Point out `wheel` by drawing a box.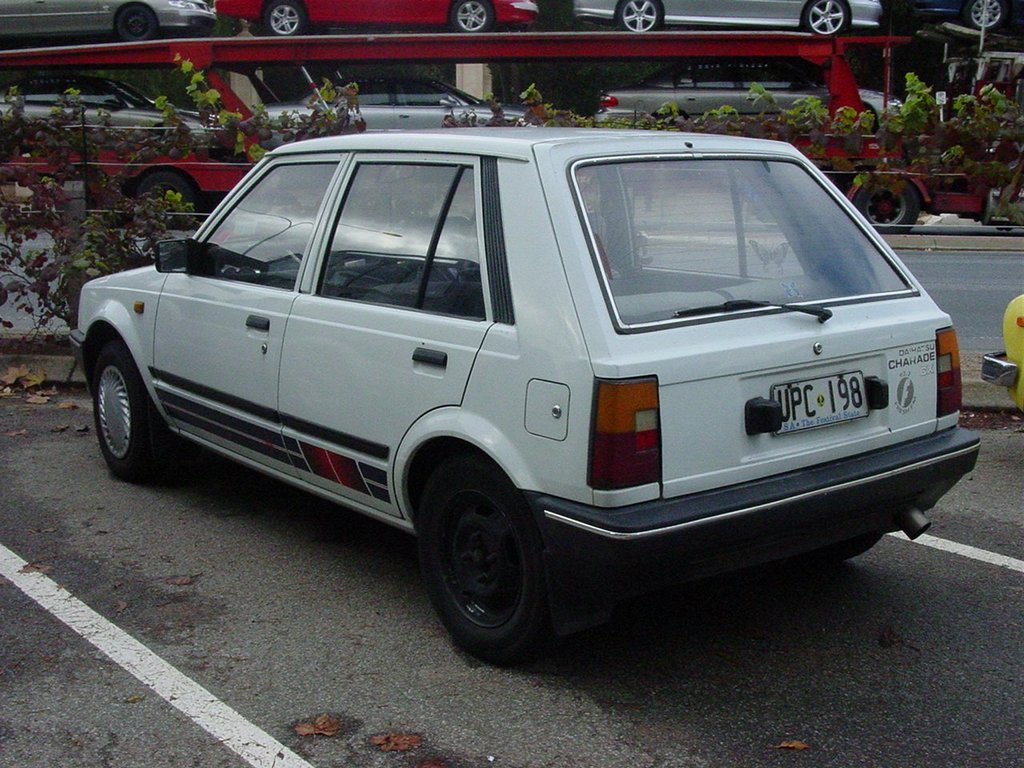
box(131, 172, 194, 226).
